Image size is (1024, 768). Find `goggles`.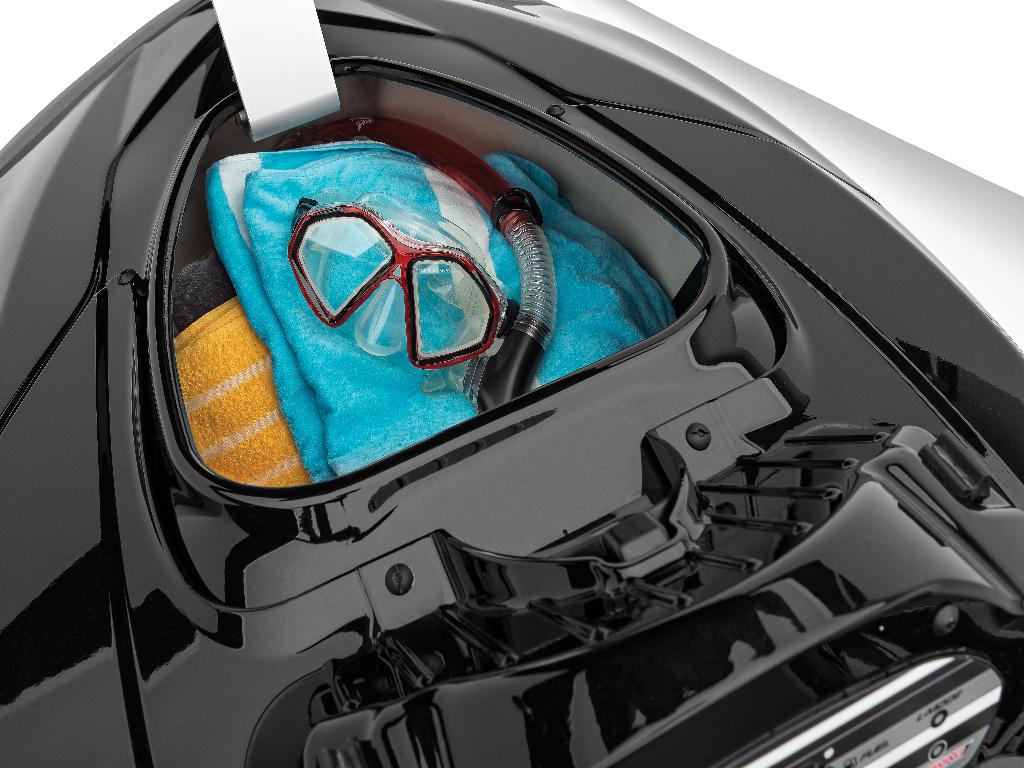
(x1=285, y1=196, x2=514, y2=374).
